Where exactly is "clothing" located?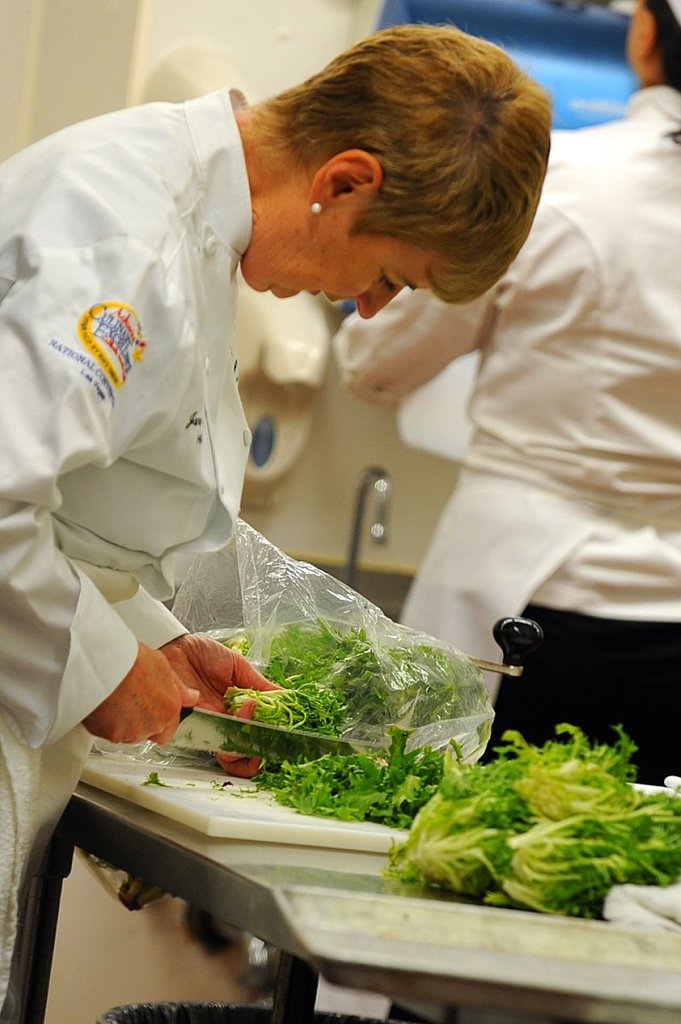
Its bounding box is bbox(0, 86, 253, 1023).
